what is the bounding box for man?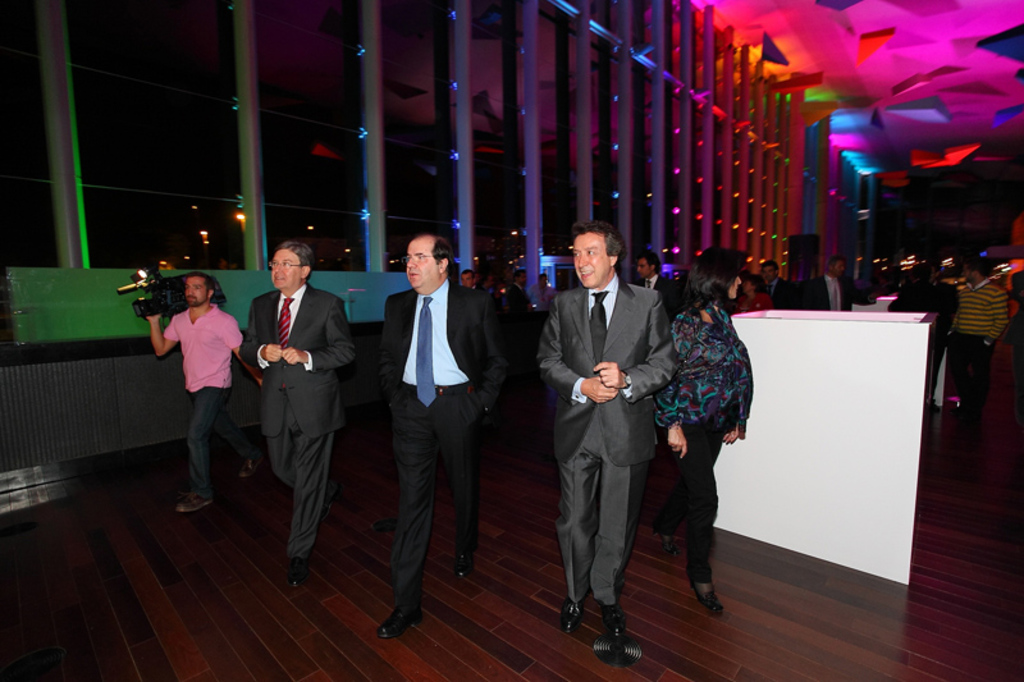
rect(241, 235, 355, 590).
